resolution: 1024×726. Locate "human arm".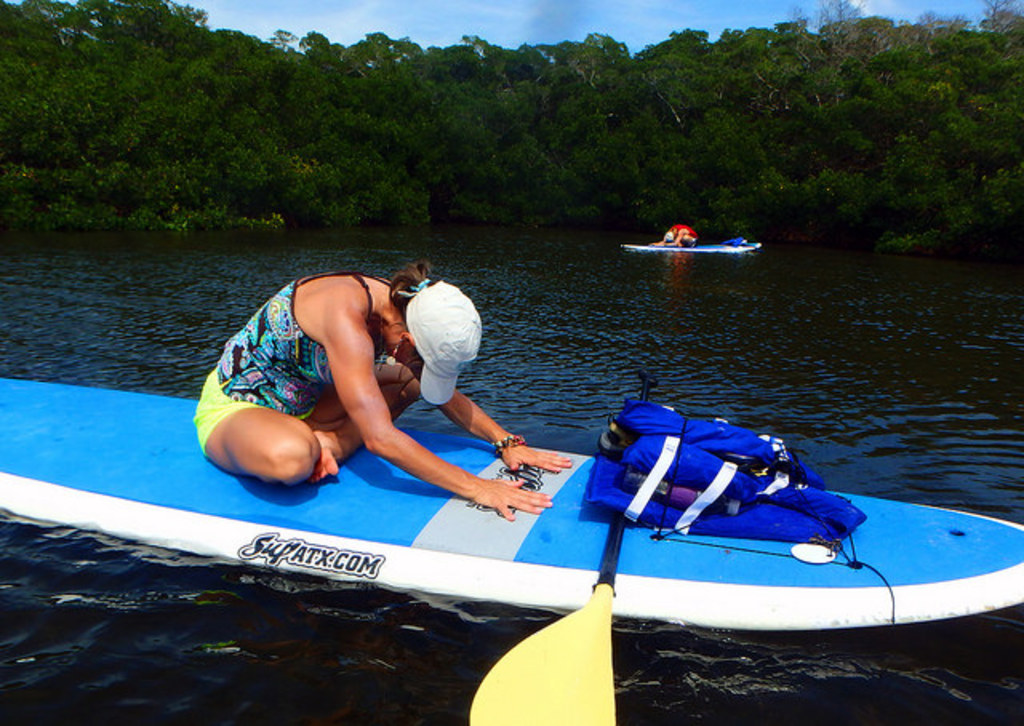
<box>405,352,578,470</box>.
